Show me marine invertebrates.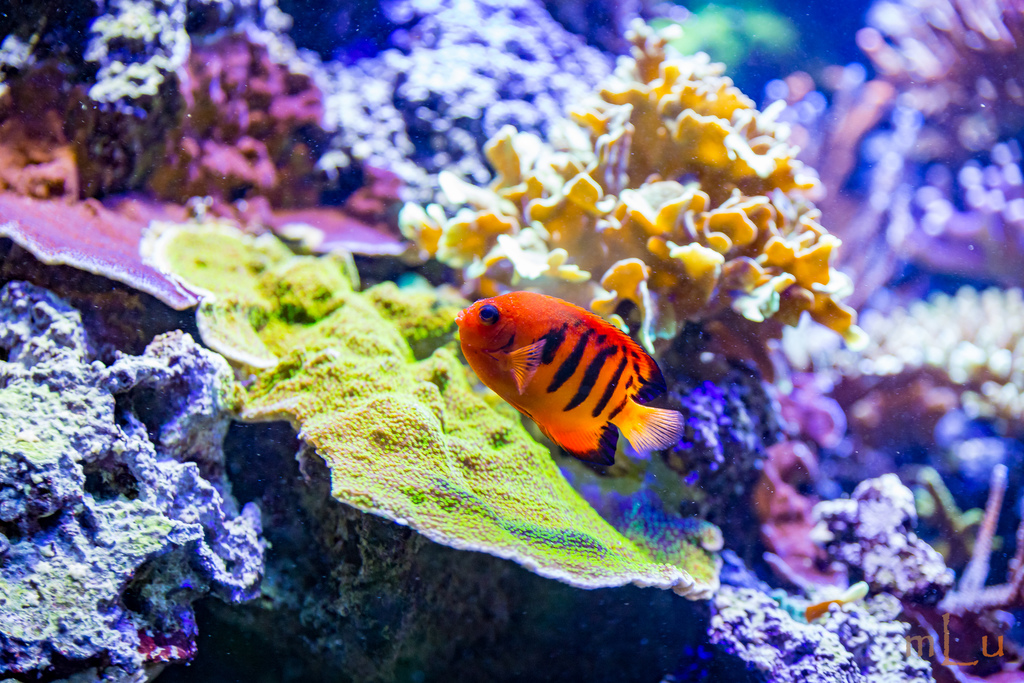
marine invertebrates is here: <bbox>806, 0, 1023, 294</bbox>.
